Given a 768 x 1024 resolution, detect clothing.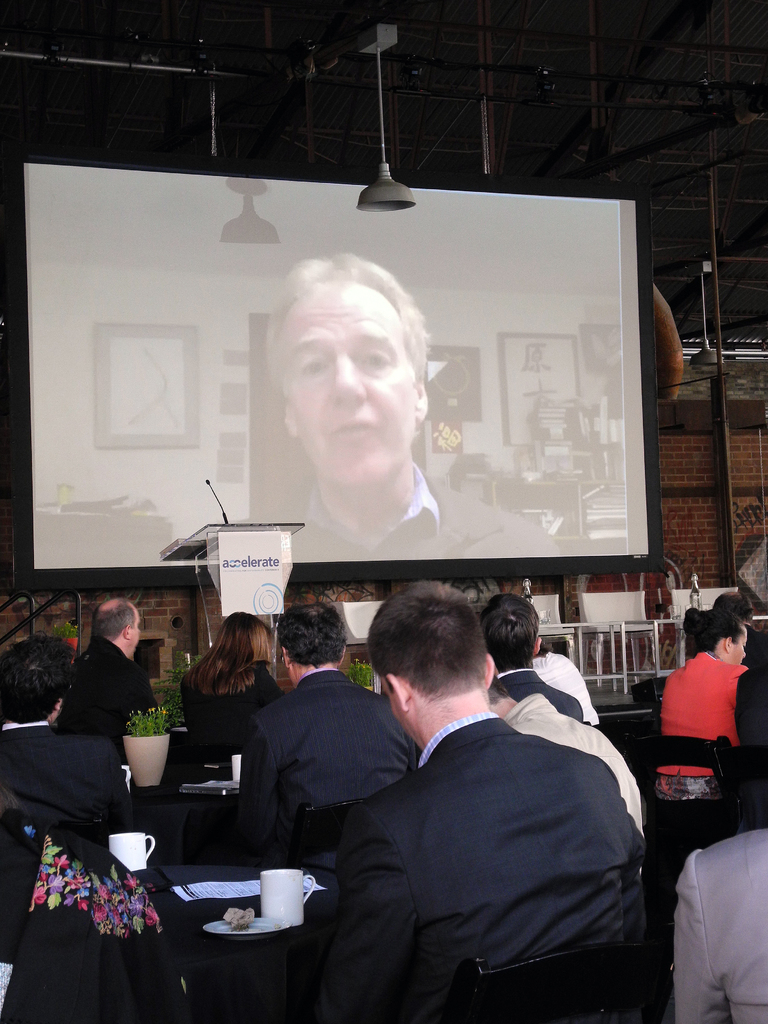
box(493, 663, 583, 726).
